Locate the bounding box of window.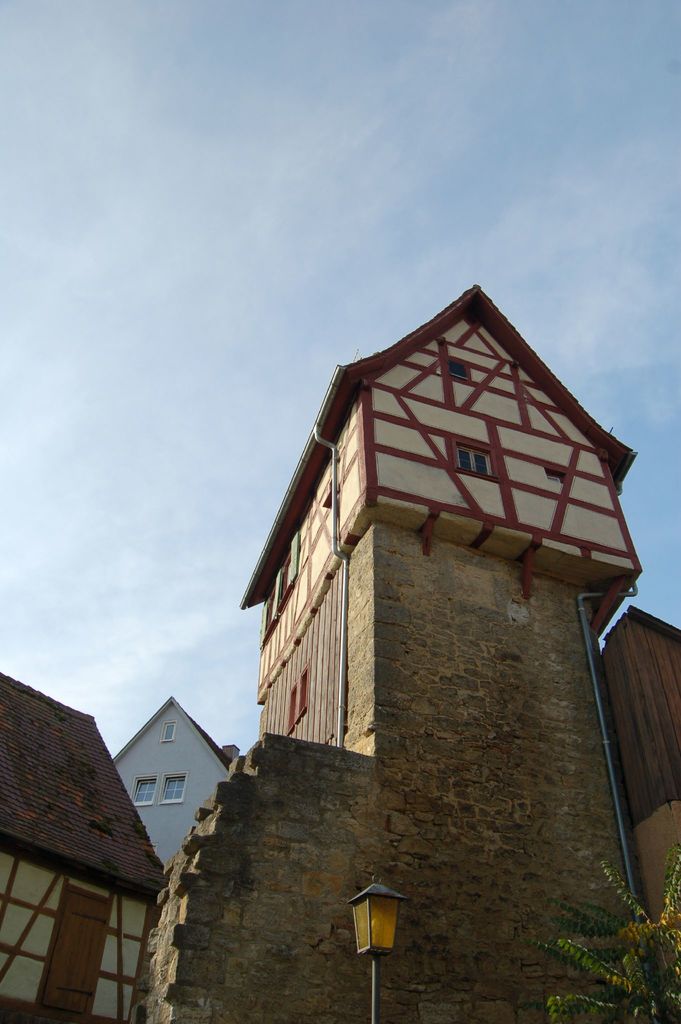
Bounding box: [455, 439, 497, 479].
